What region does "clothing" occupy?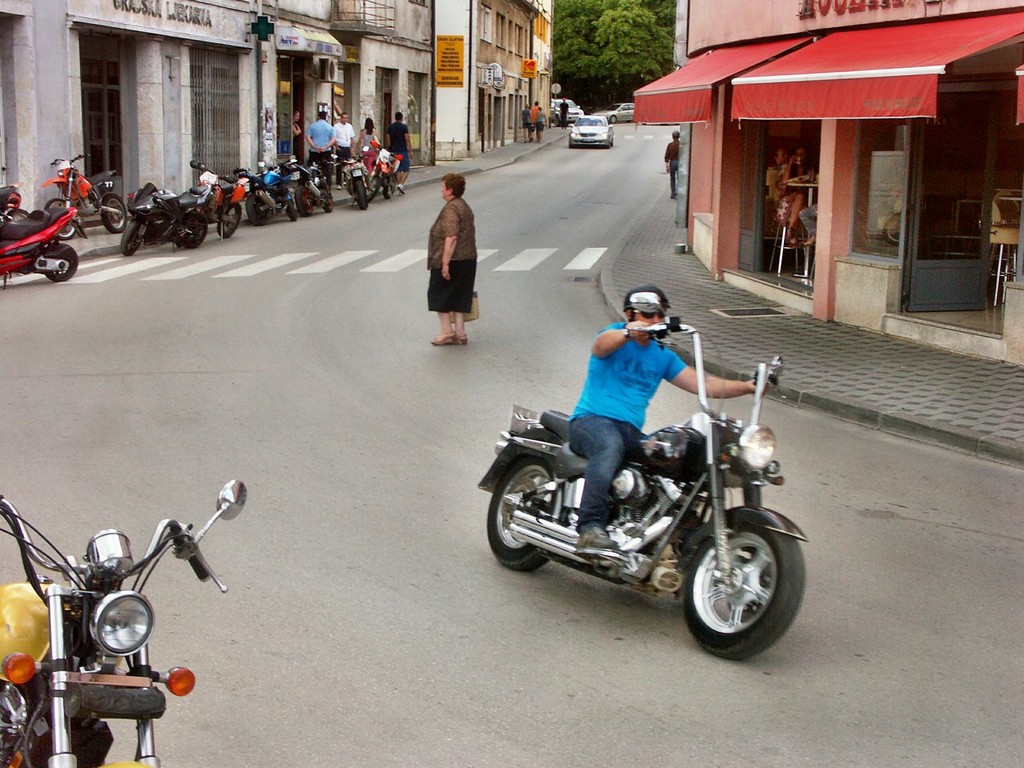
307,117,335,191.
